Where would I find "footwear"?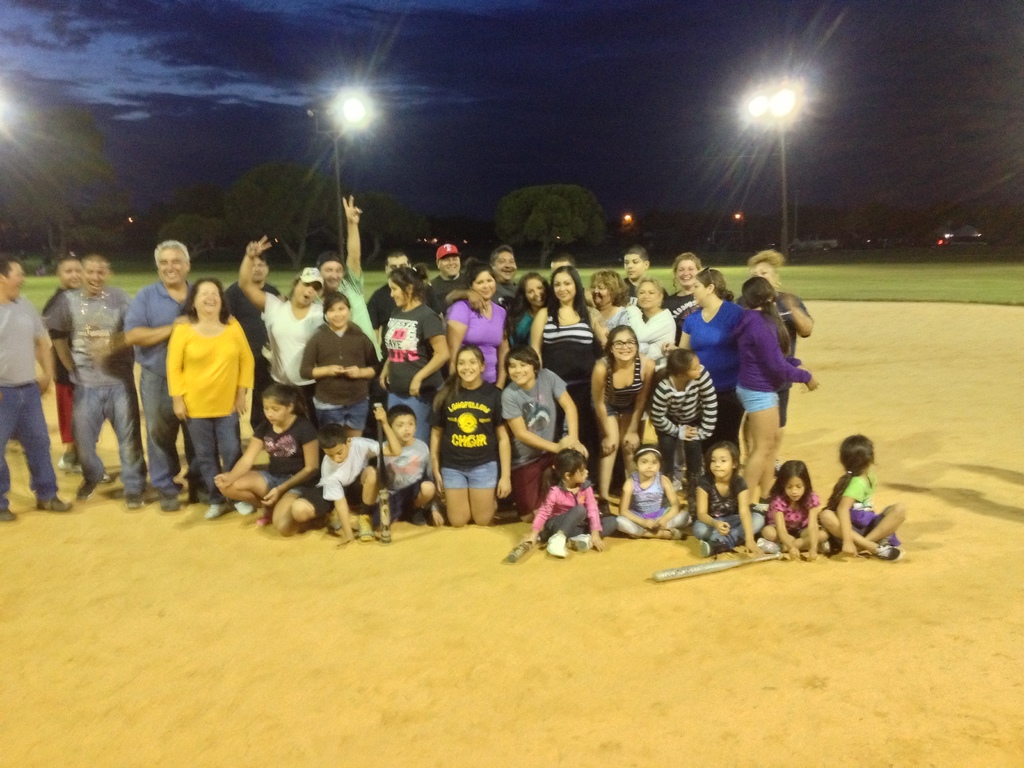
At region(0, 495, 20, 520).
